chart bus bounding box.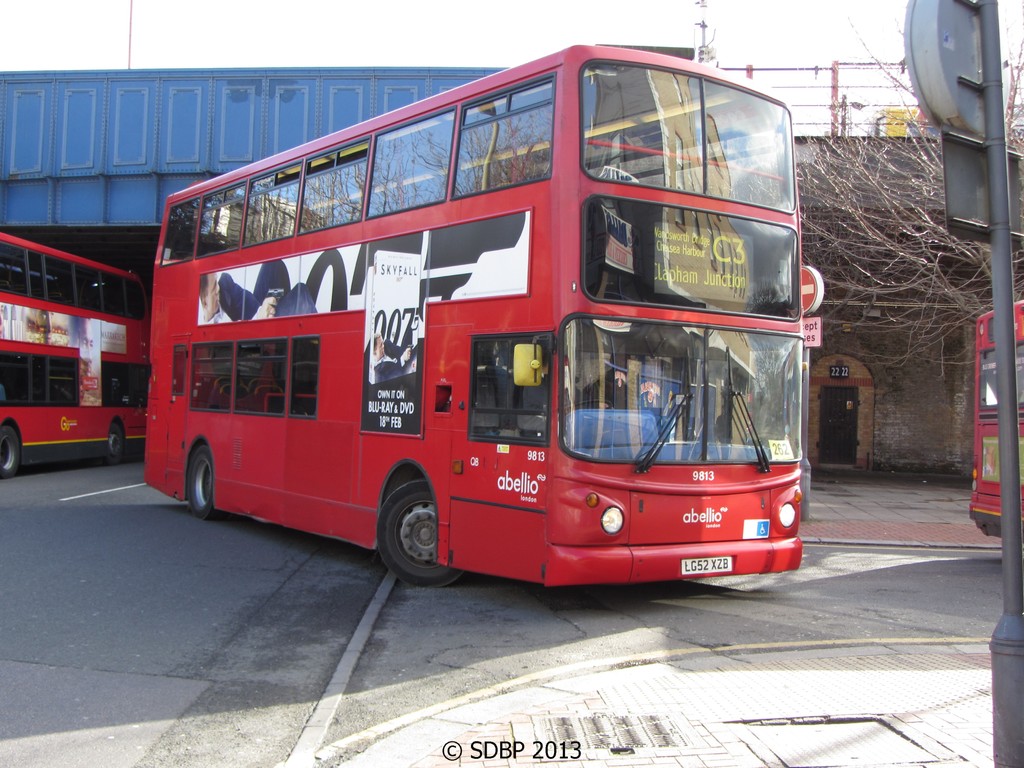
Charted: (138,42,809,595).
